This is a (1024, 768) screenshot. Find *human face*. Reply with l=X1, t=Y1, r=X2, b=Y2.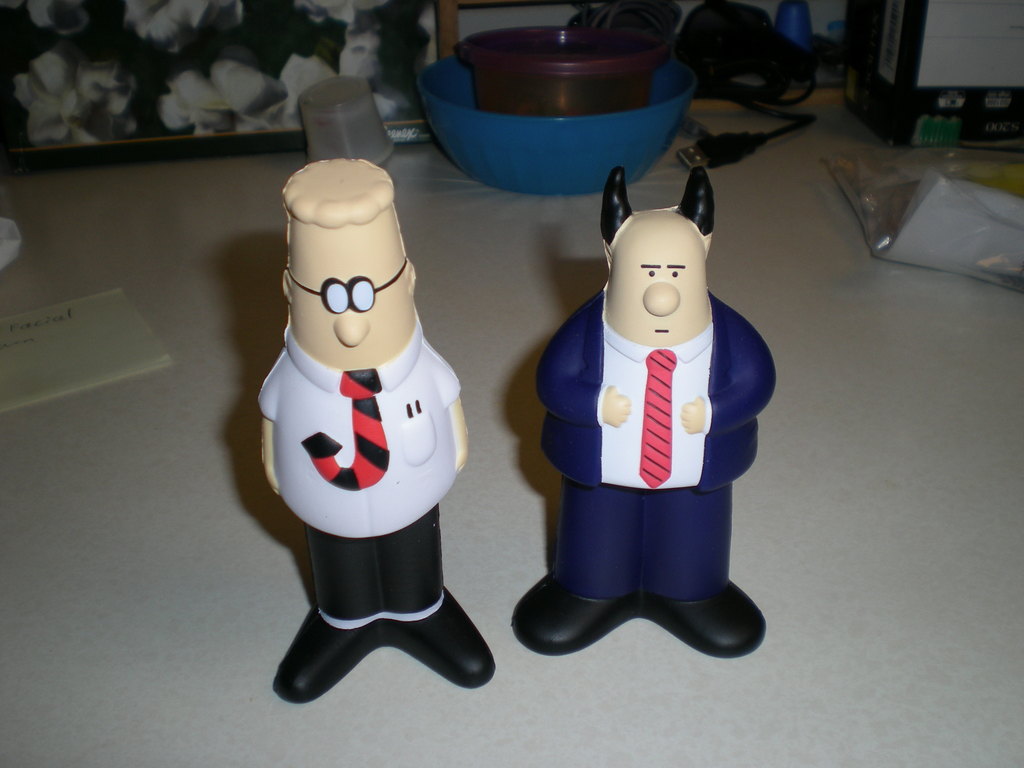
l=289, t=227, r=411, b=368.
